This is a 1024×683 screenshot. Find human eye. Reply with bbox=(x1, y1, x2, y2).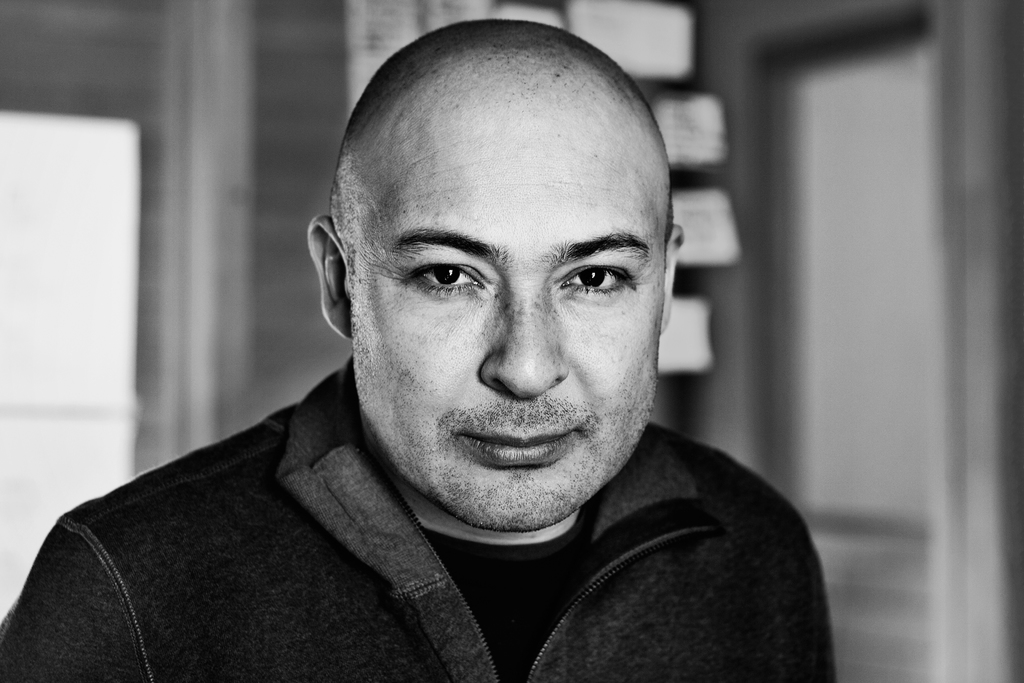
bbox=(400, 256, 489, 293).
